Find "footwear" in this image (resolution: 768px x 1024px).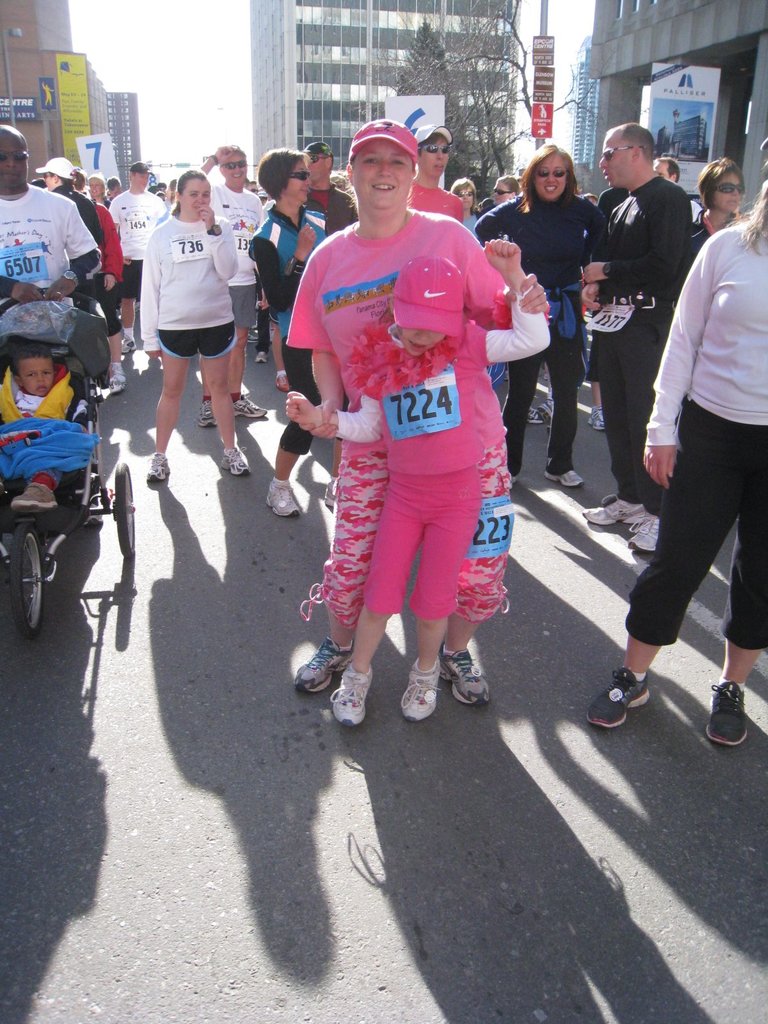
bbox=(268, 481, 301, 516).
